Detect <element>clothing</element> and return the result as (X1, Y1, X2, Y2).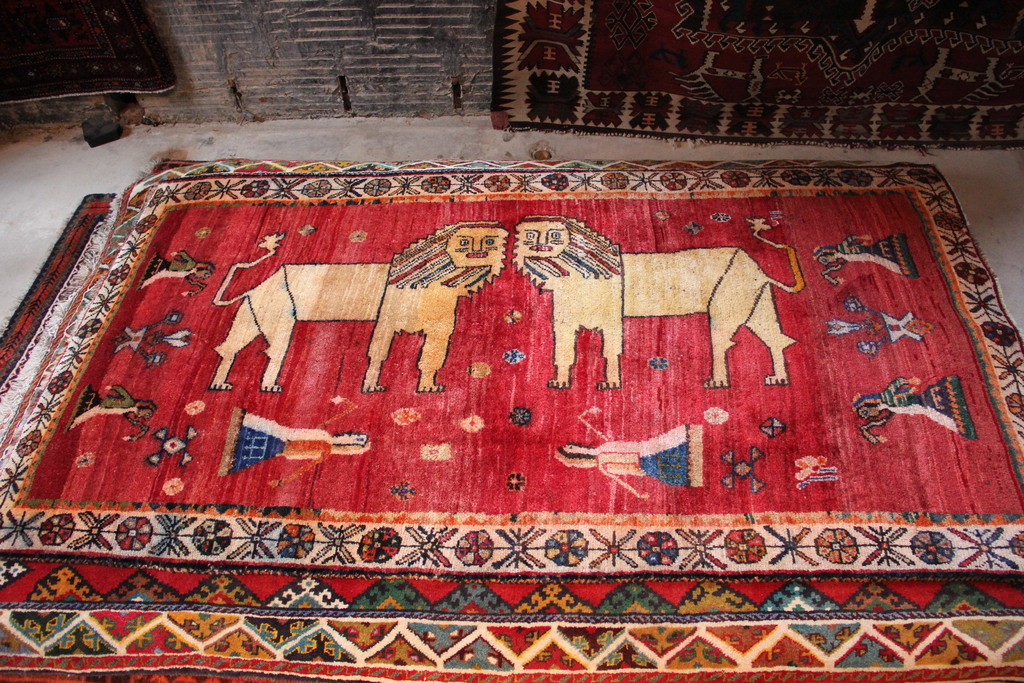
(881, 373, 969, 433).
